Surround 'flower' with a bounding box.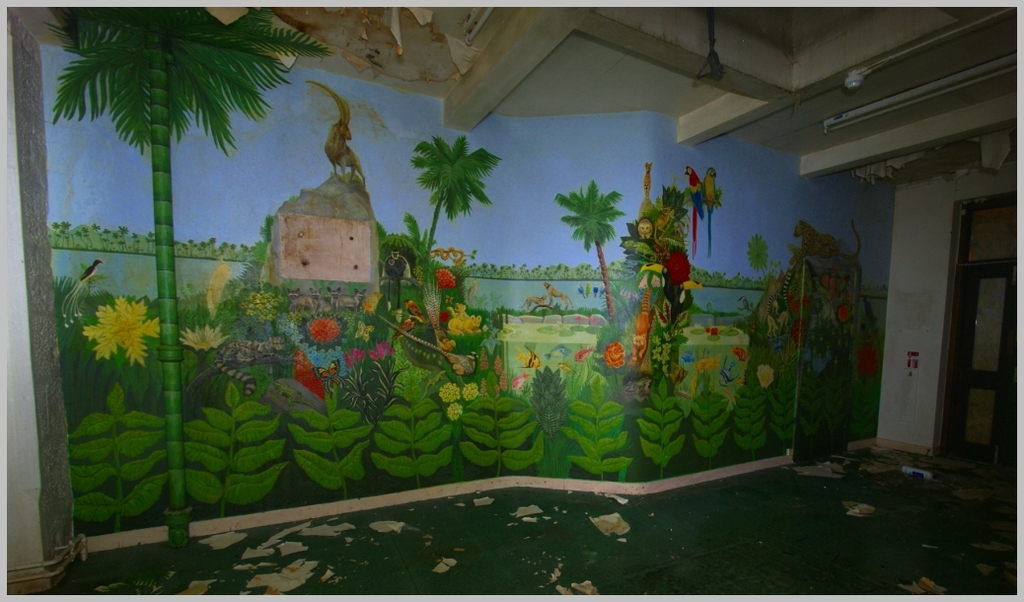
<box>836,294,854,328</box>.
